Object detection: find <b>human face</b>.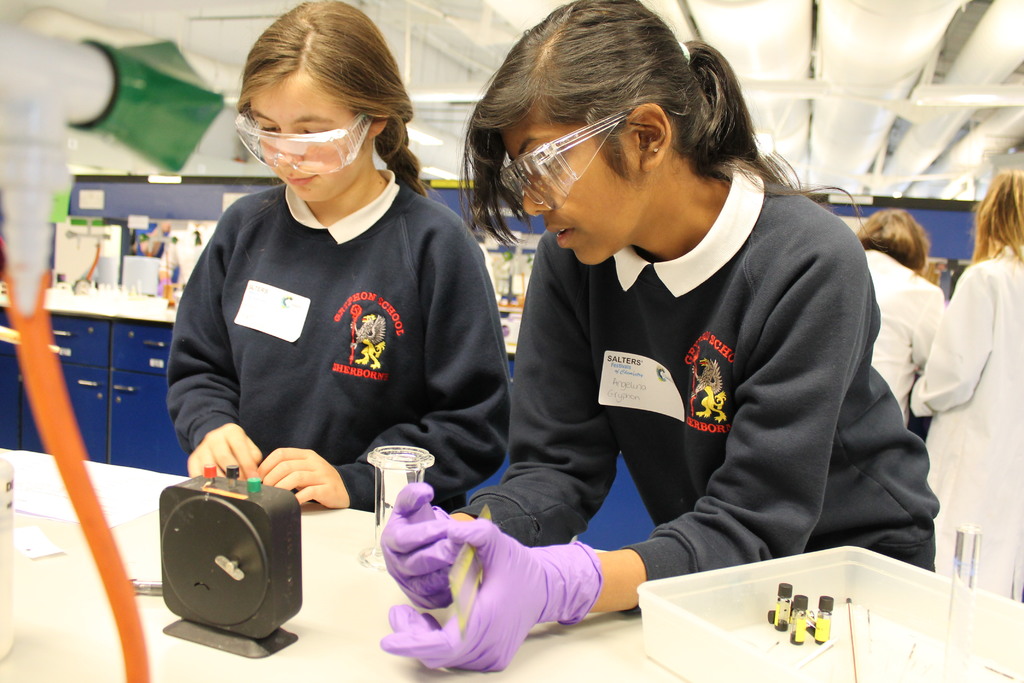
x1=248 y1=74 x2=369 y2=204.
